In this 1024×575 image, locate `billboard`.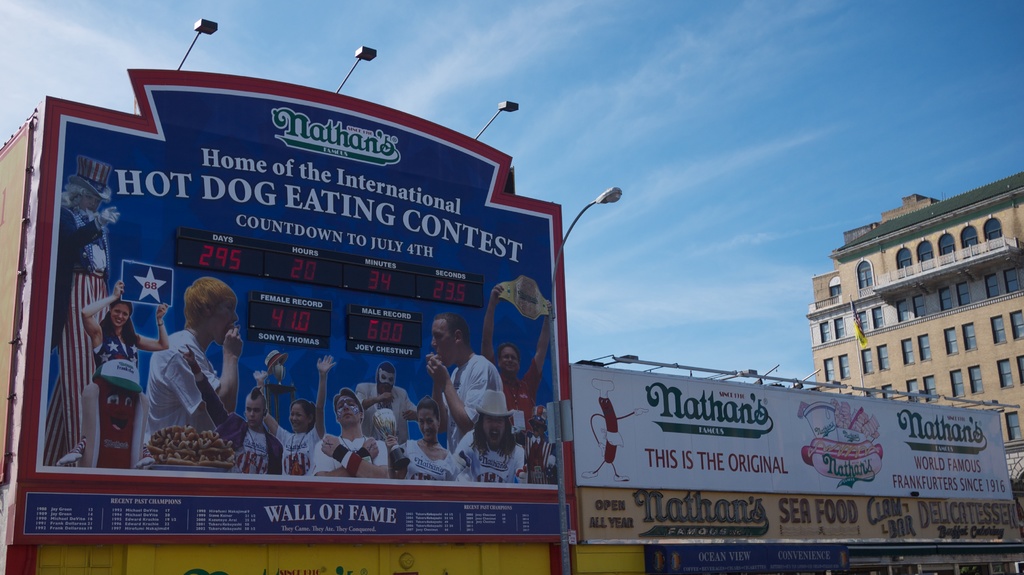
Bounding box: rect(27, 55, 641, 523).
